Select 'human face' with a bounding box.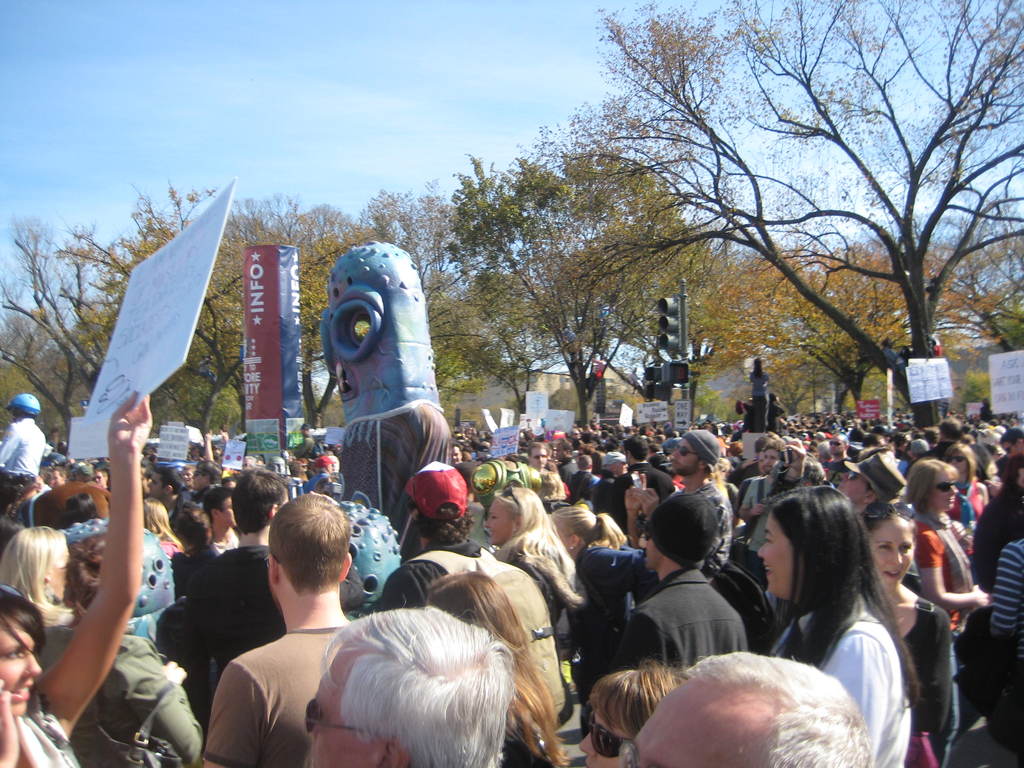
bbox=[216, 495, 248, 538].
